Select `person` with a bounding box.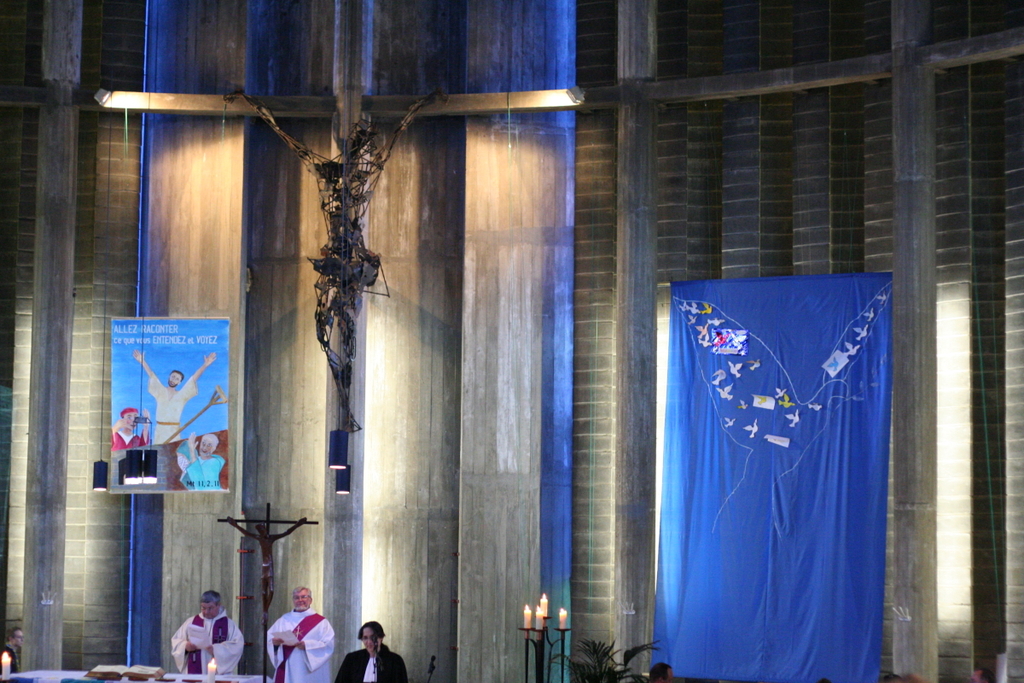
170/588/248/682.
